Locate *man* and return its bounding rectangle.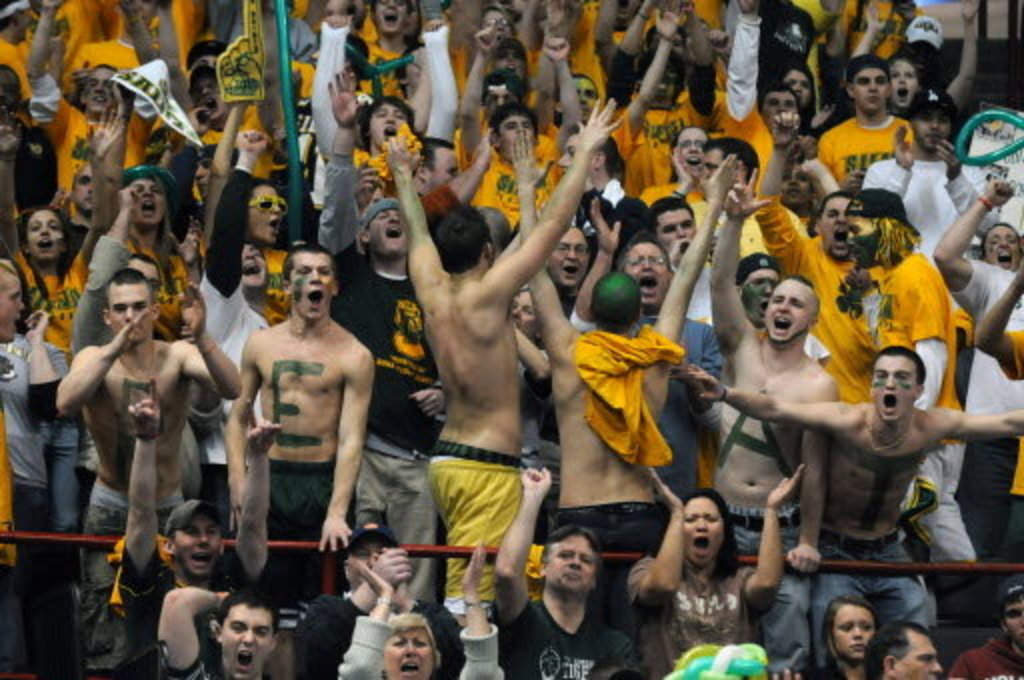
BBox(502, 128, 746, 564).
